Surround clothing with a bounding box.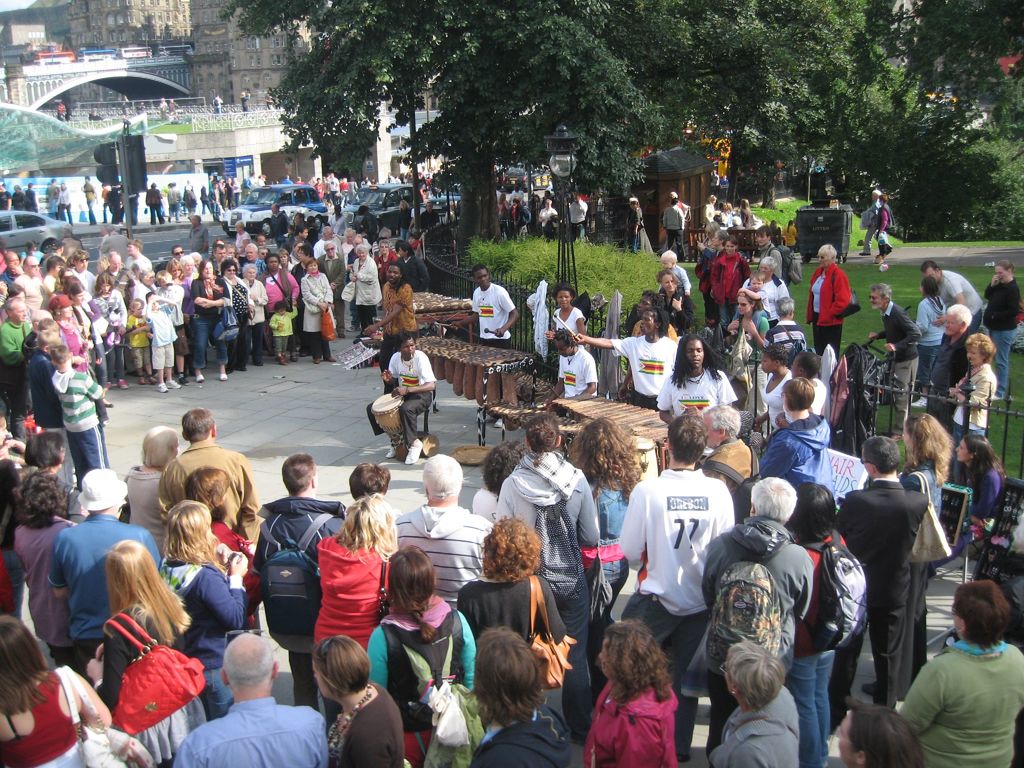
select_region(558, 346, 595, 401).
